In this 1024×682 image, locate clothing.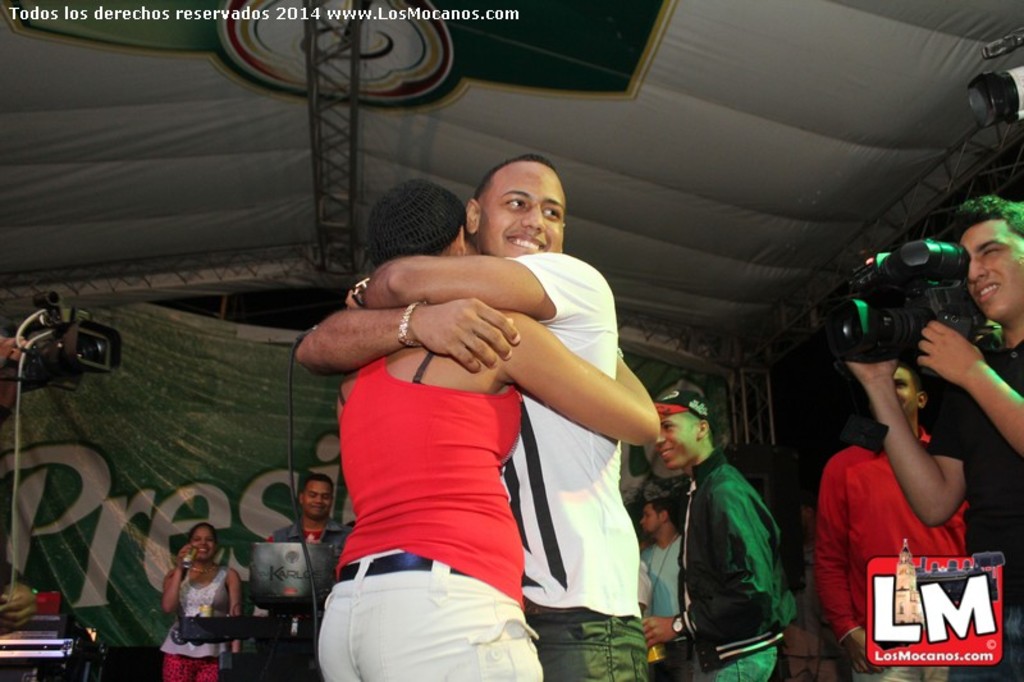
Bounding box: BBox(320, 353, 544, 681).
